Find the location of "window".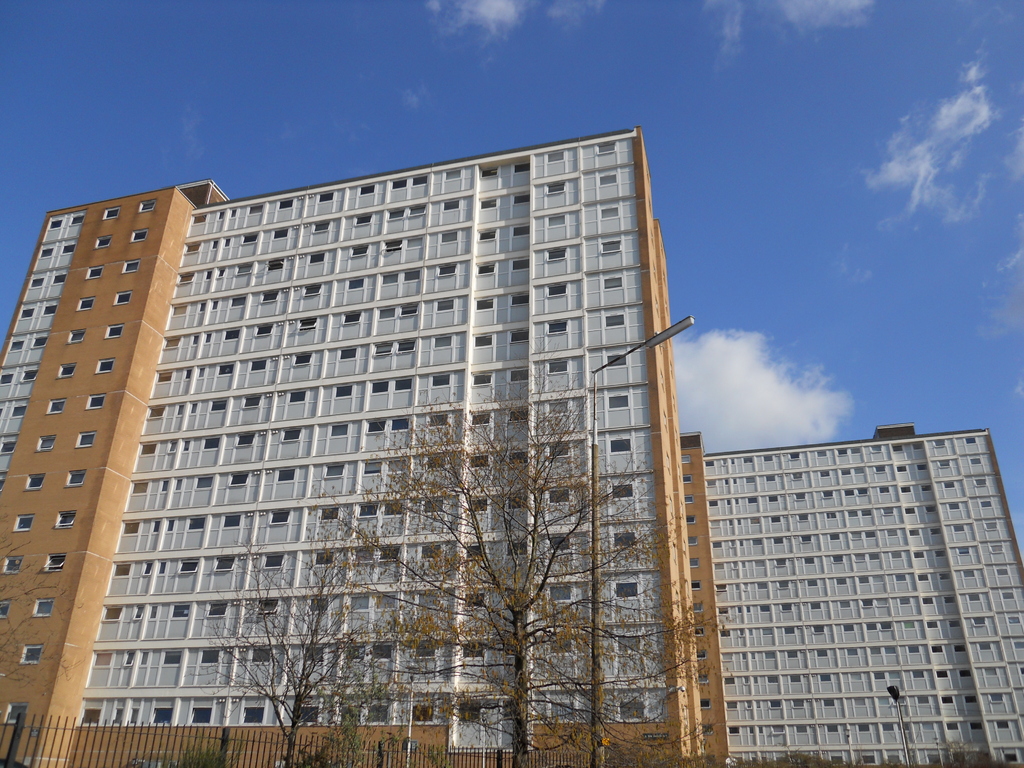
Location: [left=42, top=556, right=65, bottom=573].
